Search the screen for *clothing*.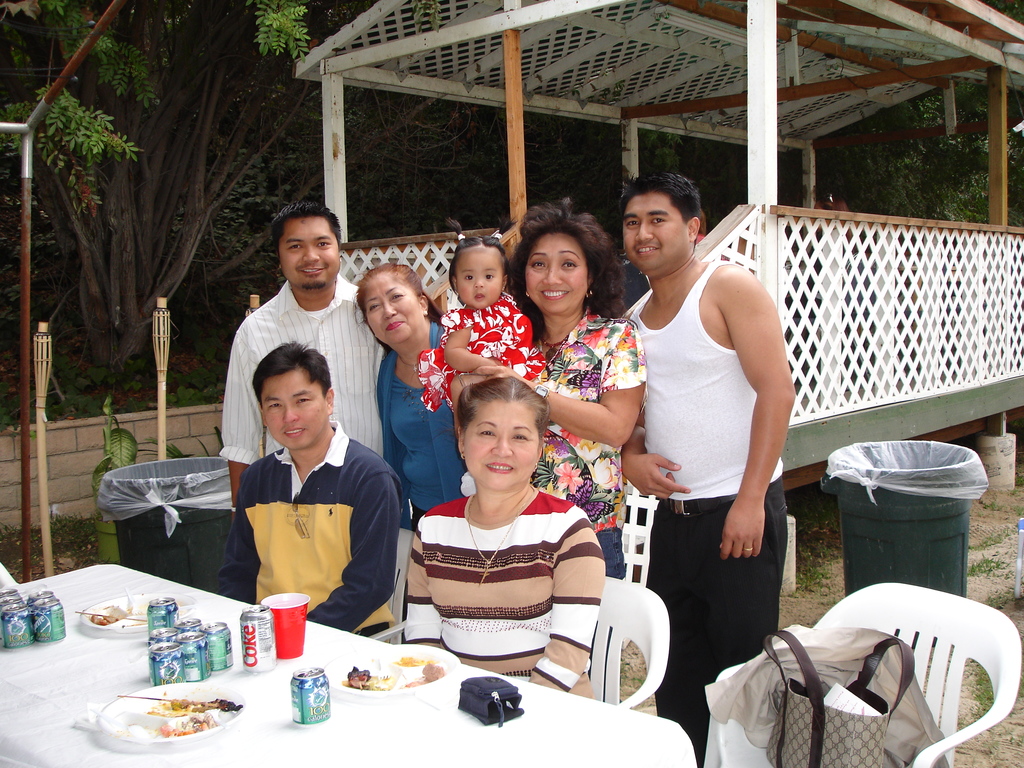
Found at {"left": 405, "top": 490, "right": 599, "bottom": 701}.
